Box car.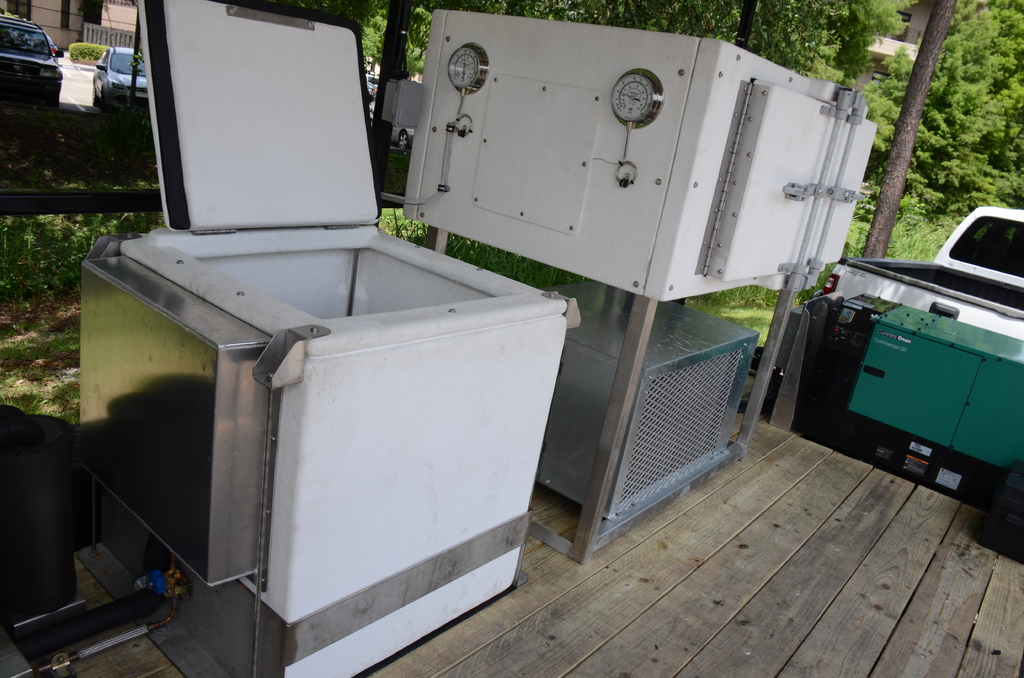
[89,44,154,108].
